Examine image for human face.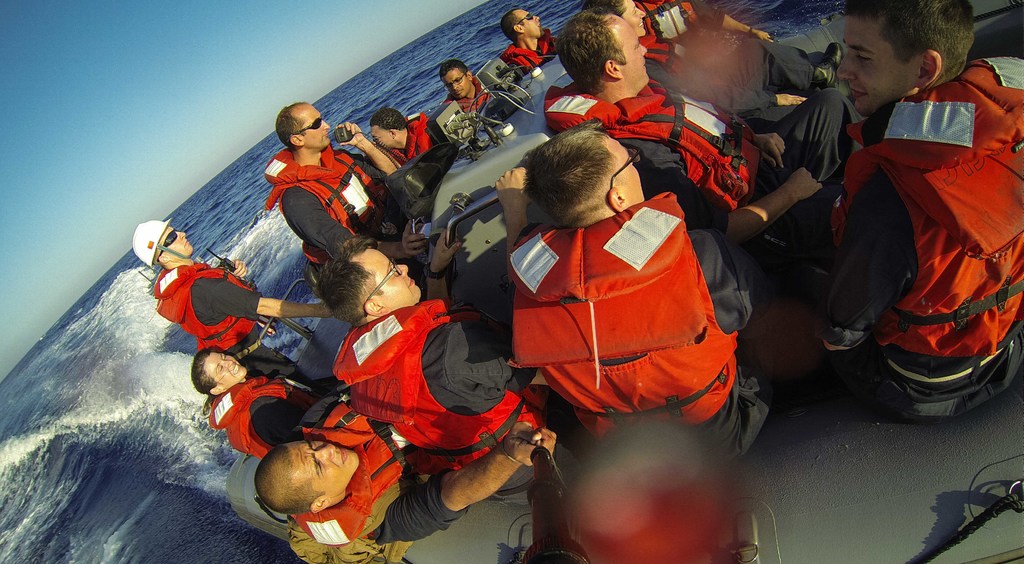
Examination result: 519, 8, 543, 35.
